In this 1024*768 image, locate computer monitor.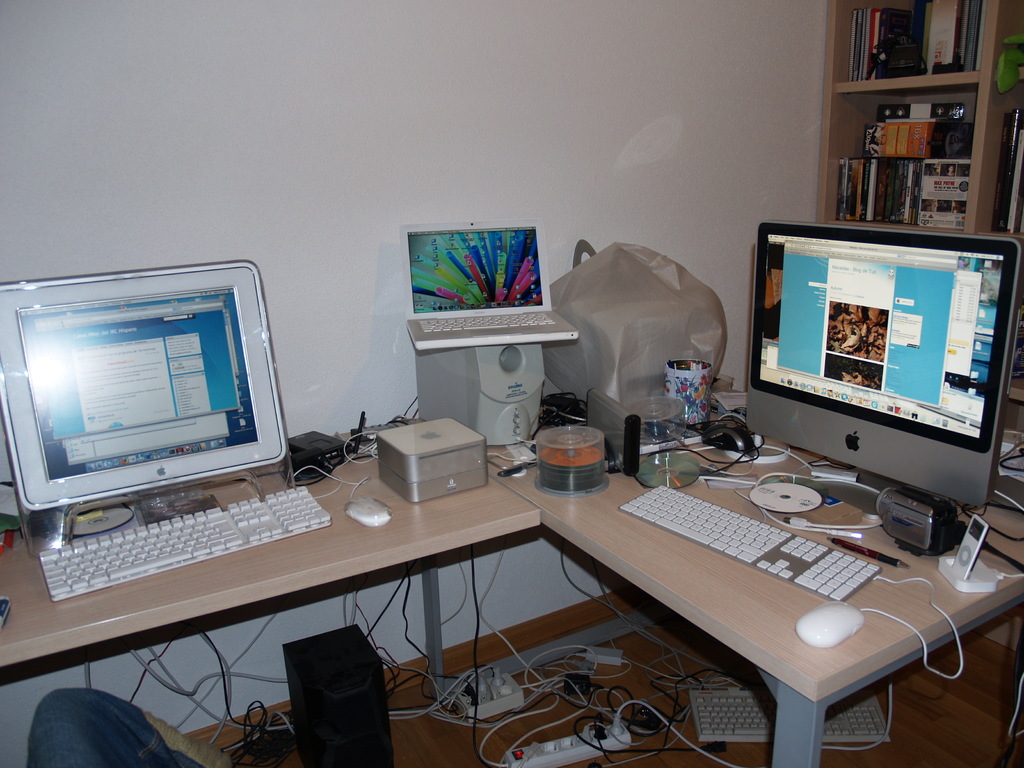
Bounding box: (left=0, top=252, right=276, bottom=517).
